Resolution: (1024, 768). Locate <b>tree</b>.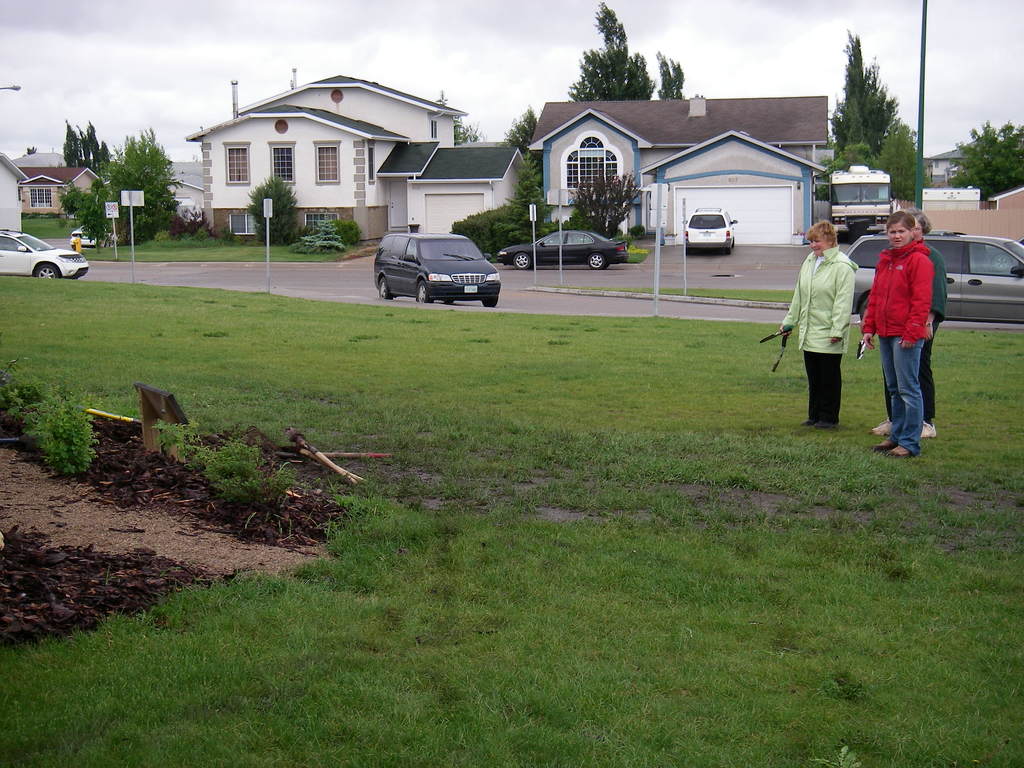
{"x1": 867, "y1": 124, "x2": 935, "y2": 202}.
